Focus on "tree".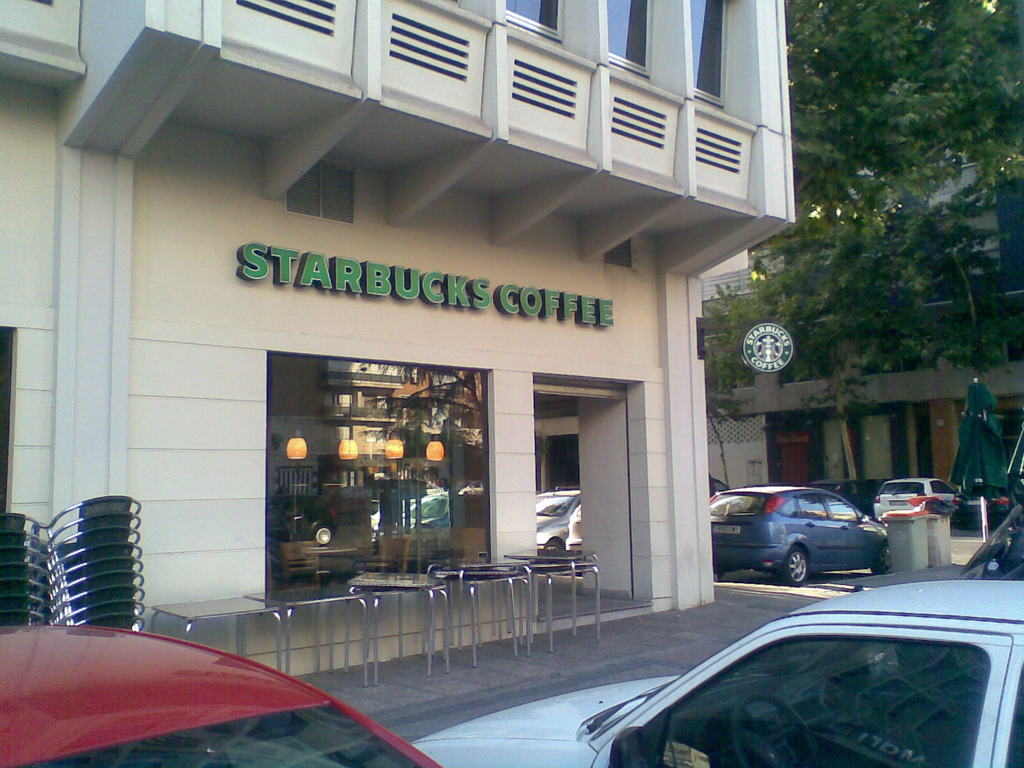
Focused at 753 0 1022 375.
